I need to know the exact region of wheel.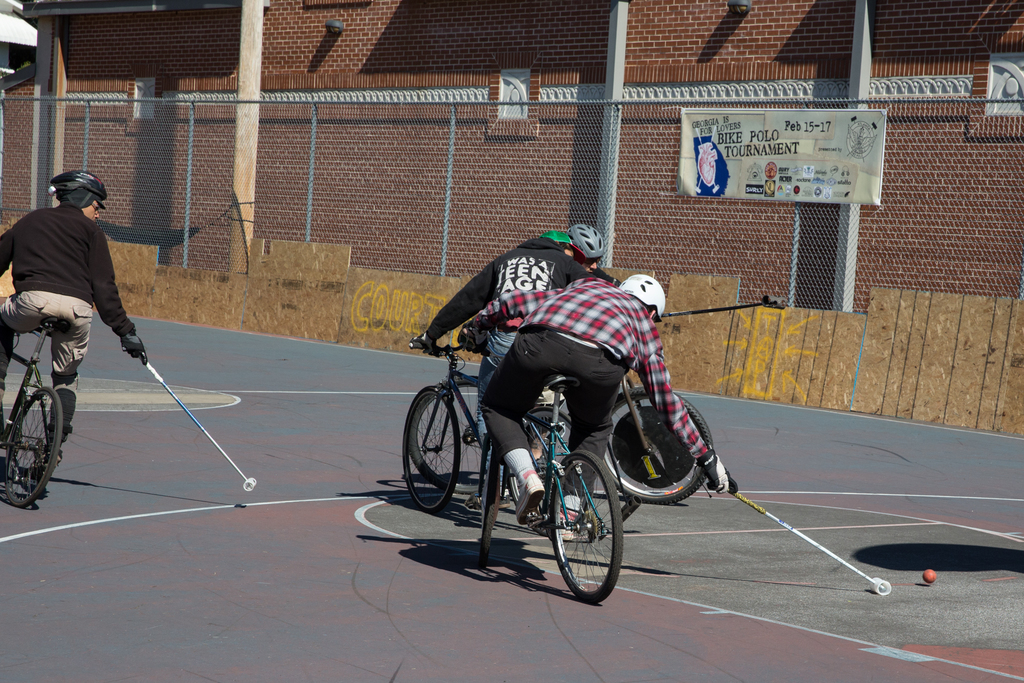
Region: region(394, 381, 462, 522).
